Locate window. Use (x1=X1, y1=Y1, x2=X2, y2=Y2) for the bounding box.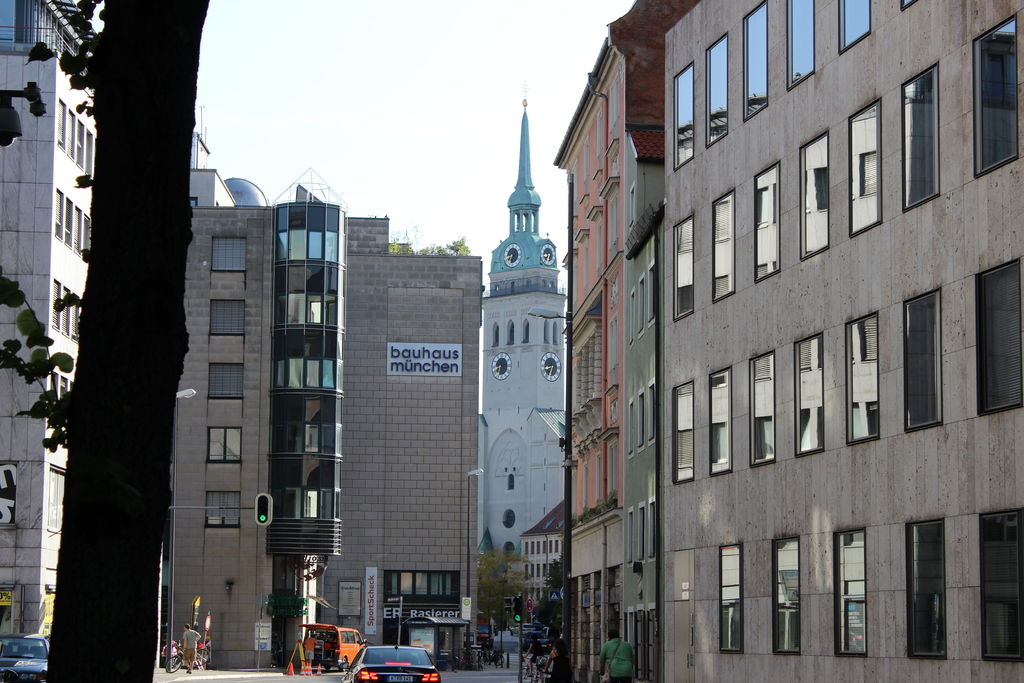
(x1=739, y1=0, x2=767, y2=120).
